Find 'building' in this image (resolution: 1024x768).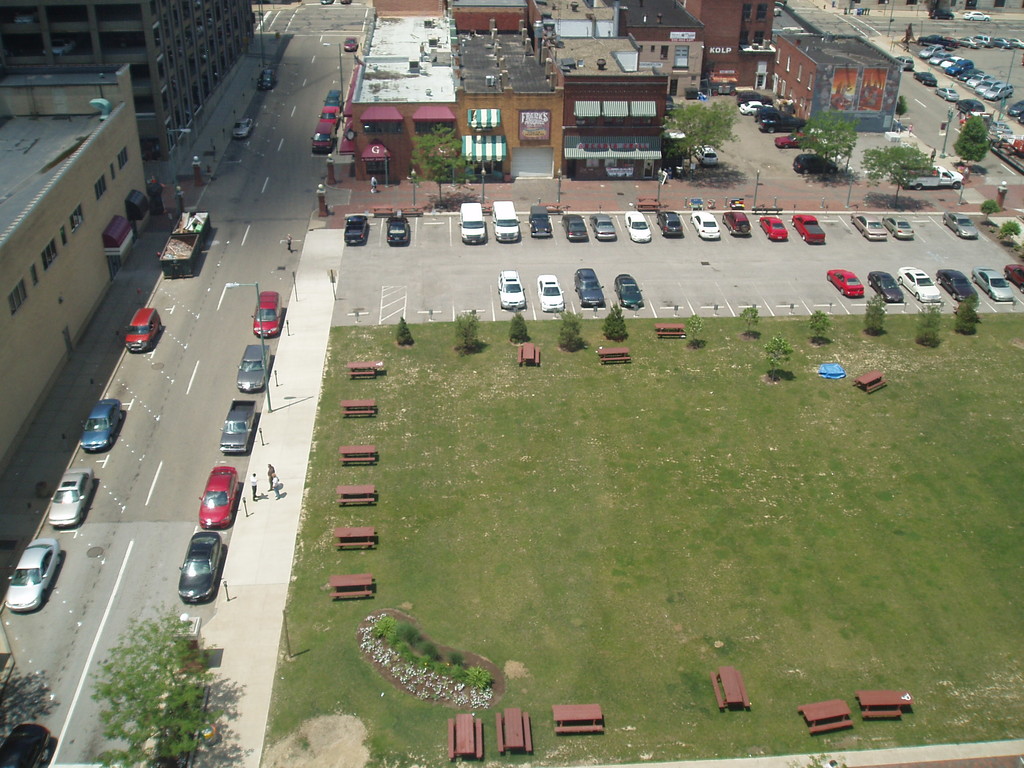
crop(524, 0, 630, 65).
